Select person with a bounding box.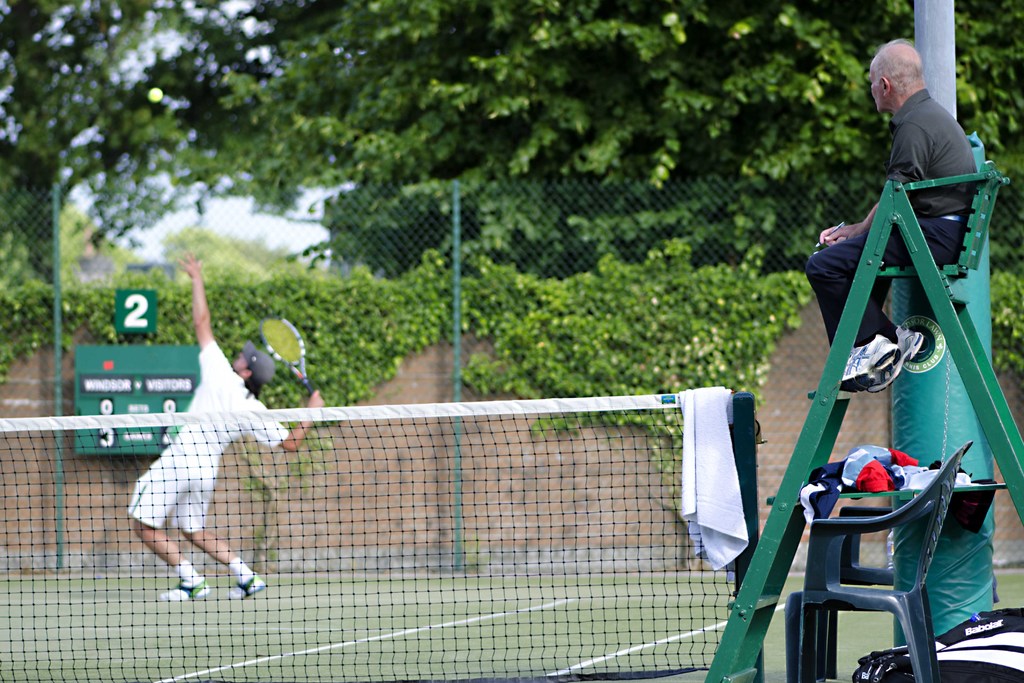
{"x1": 803, "y1": 35, "x2": 982, "y2": 391}.
